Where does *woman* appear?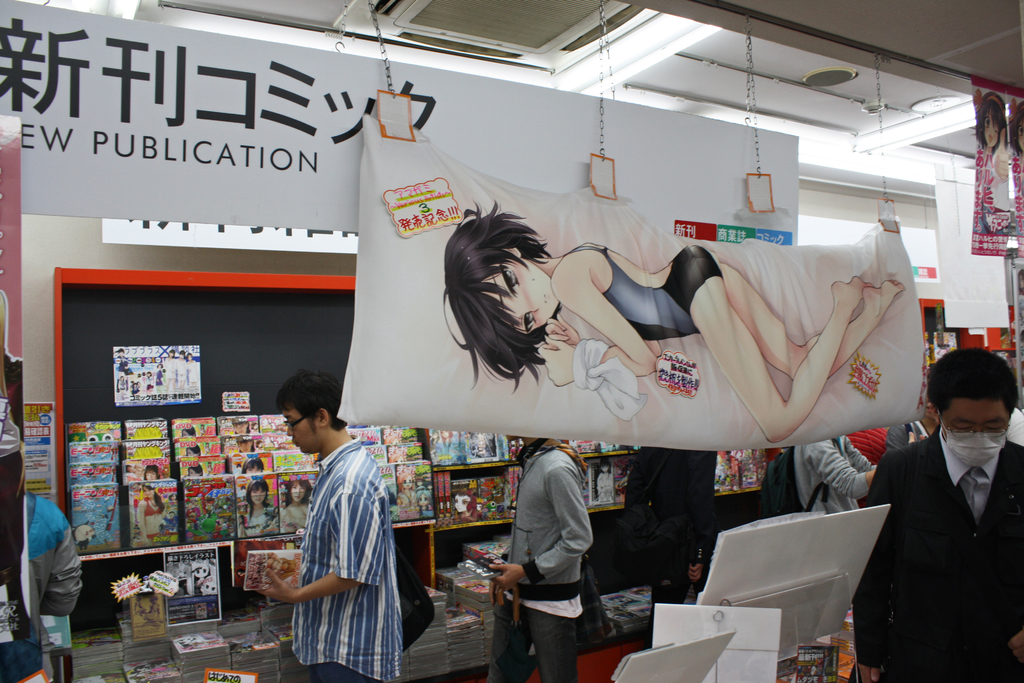
Appears at 247 479 270 538.
